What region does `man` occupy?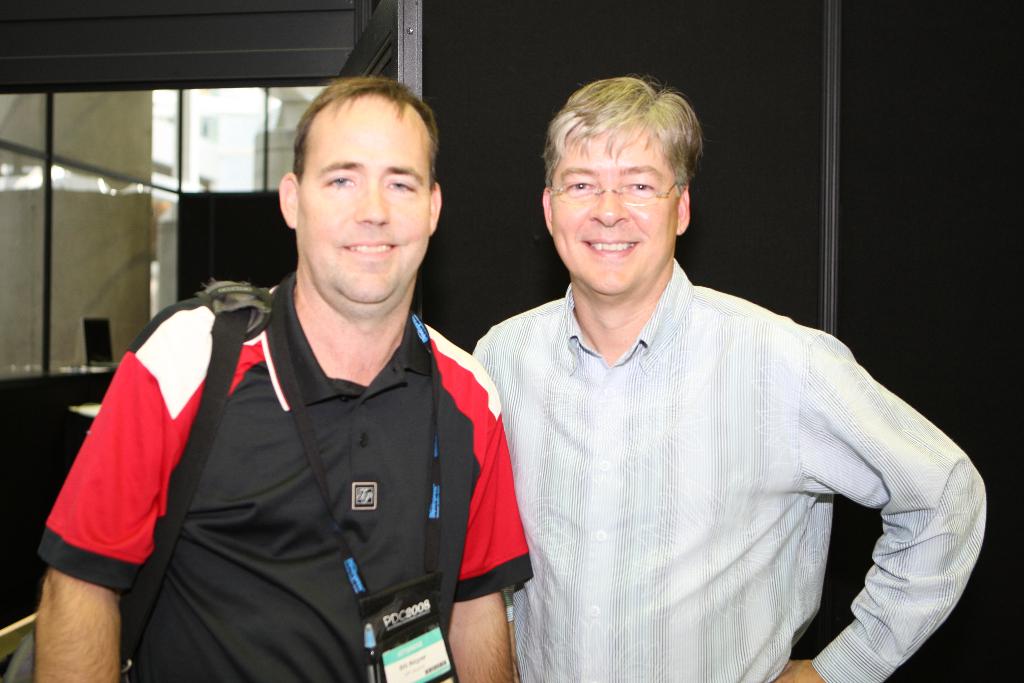
(x1=468, y1=76, x2=987, y2=682).
